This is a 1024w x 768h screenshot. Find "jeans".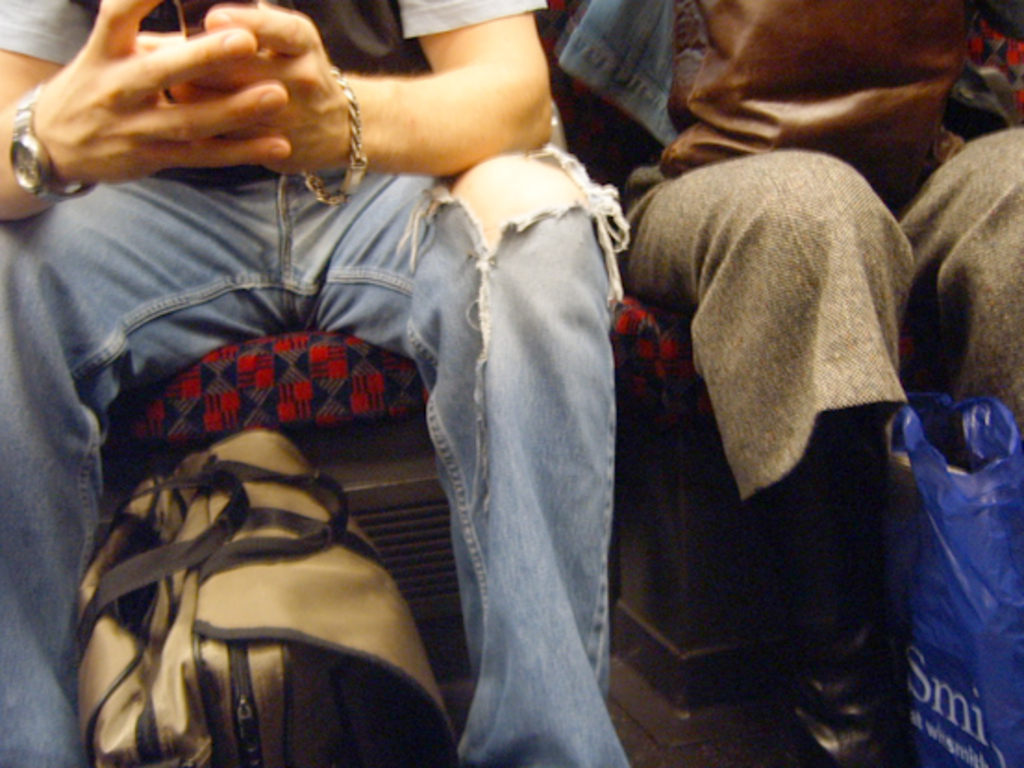
Bounding box: (left=0, top=137, right=631, bottom=766).
